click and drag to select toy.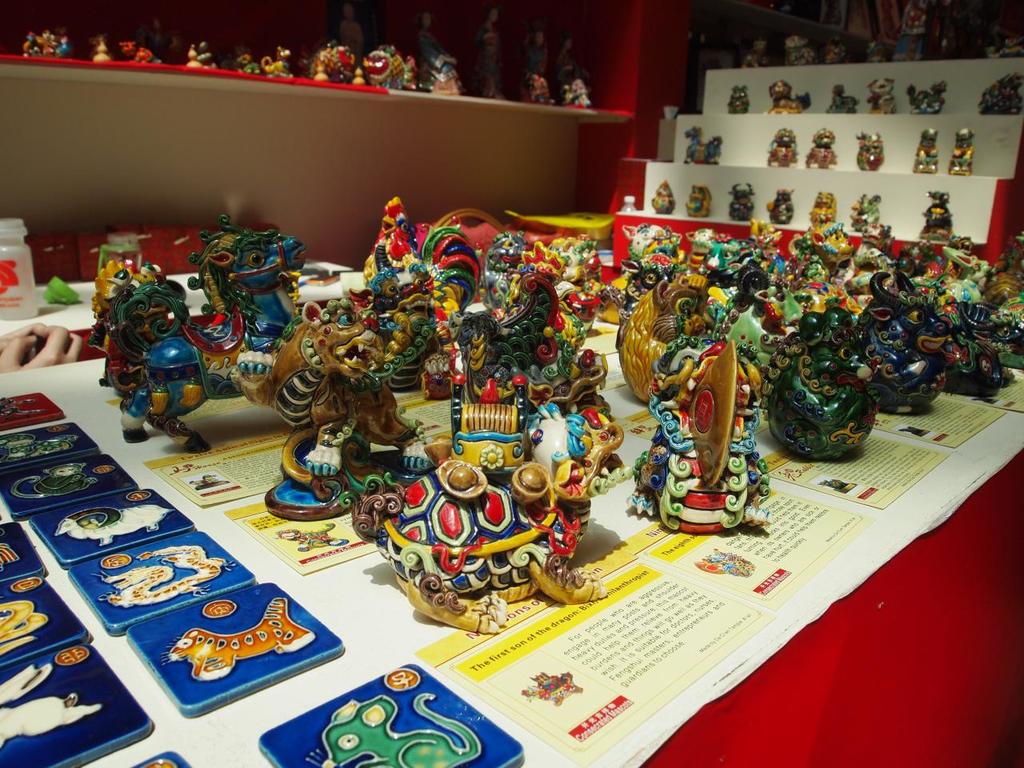
Selection: bbox(687, 129, 718, 158).
